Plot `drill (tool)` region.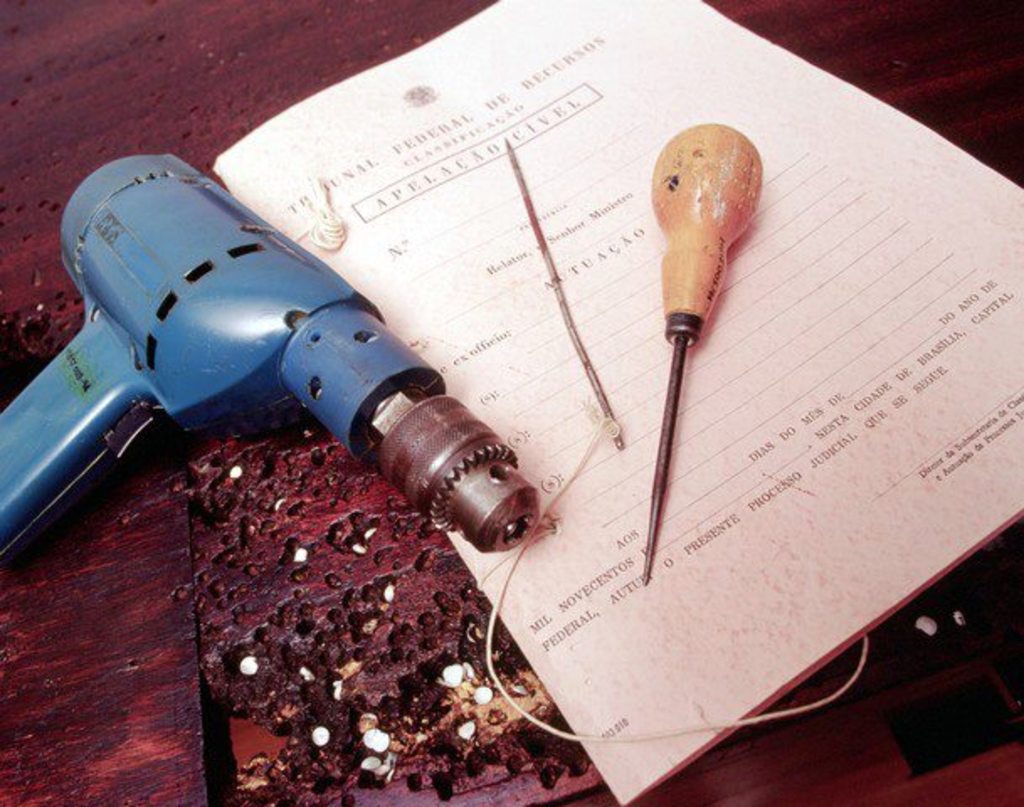
Plotted at (0,123,619,642).
